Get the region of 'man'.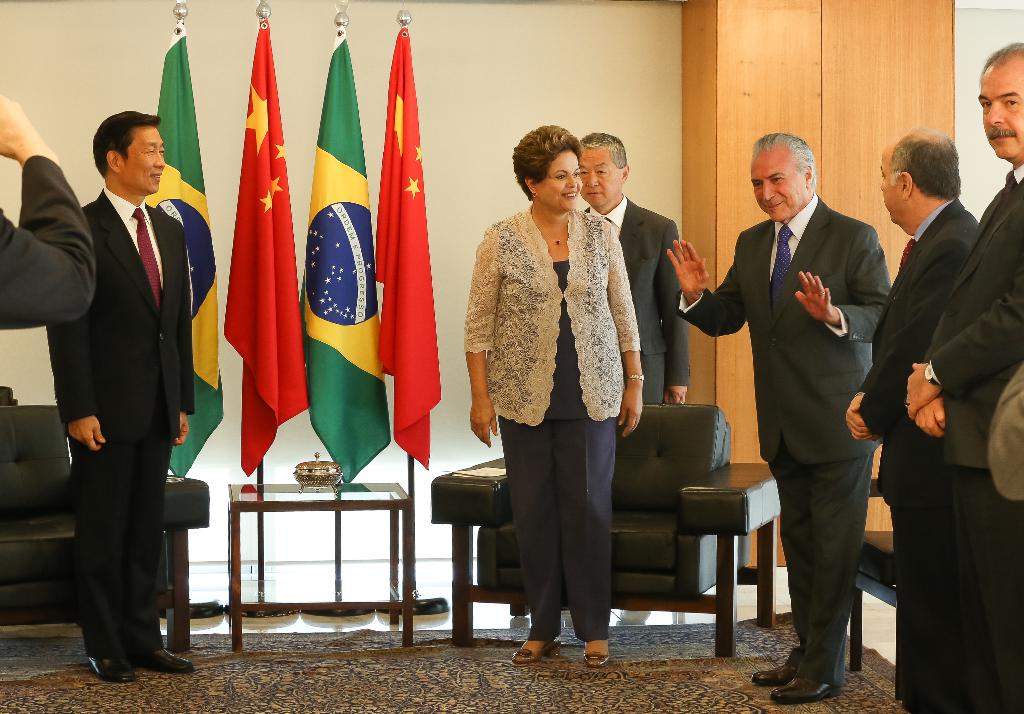
bbox(563, 129, 689, 403).
